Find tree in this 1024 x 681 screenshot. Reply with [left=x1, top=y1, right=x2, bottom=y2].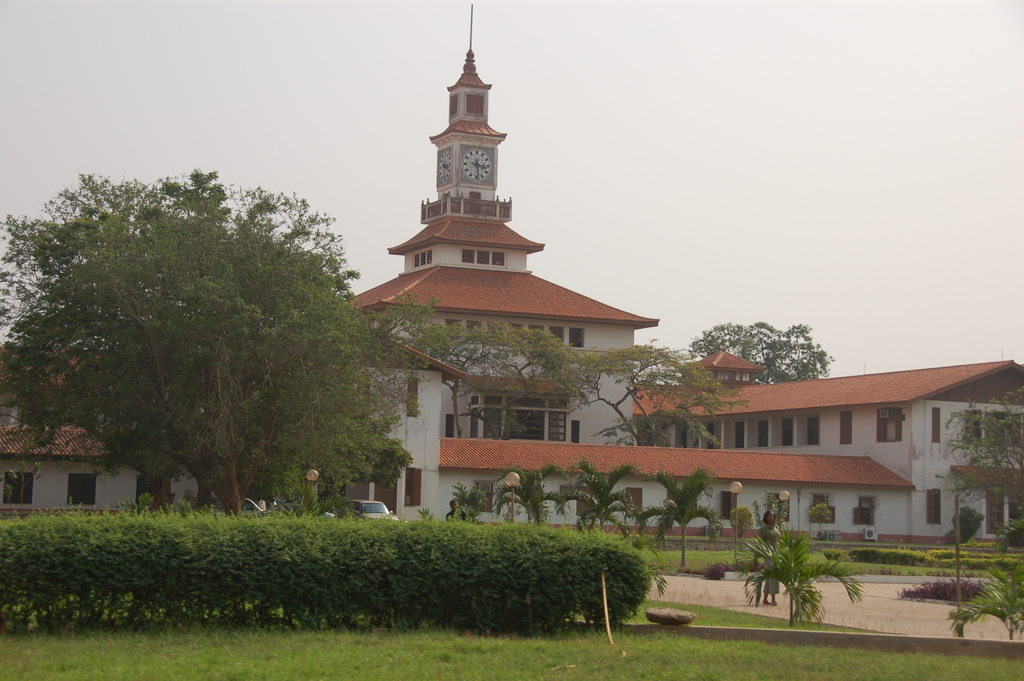
[left=685, top=311, right=841, bottom=382].
